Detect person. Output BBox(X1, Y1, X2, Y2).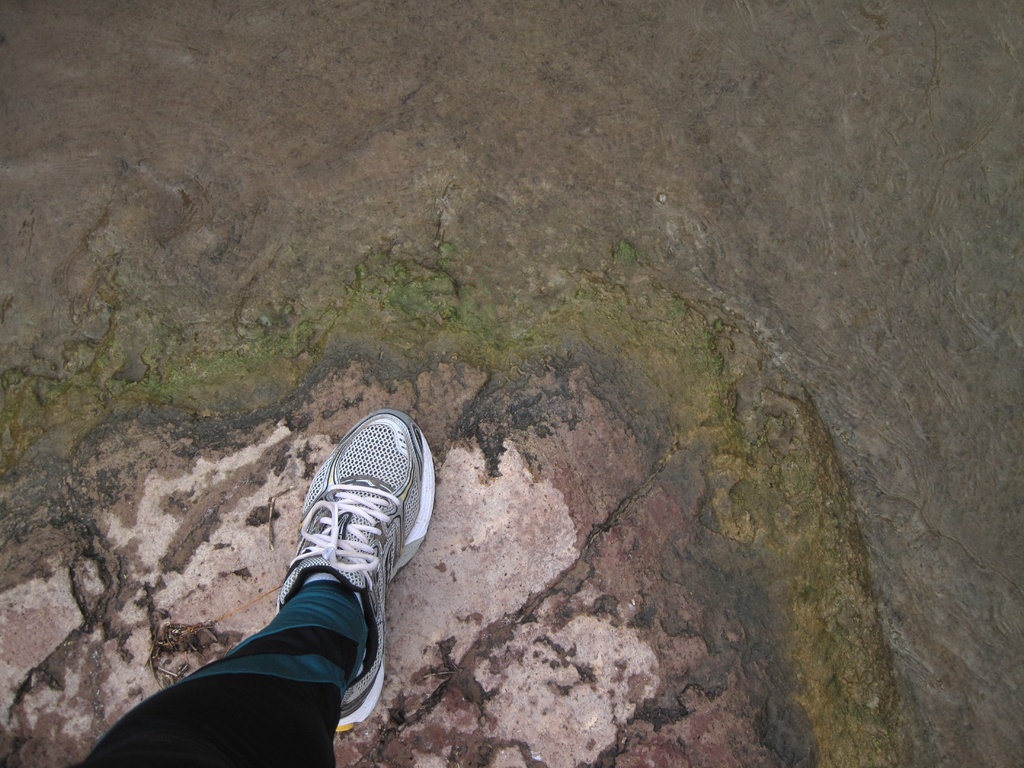
BBox(79, 408, 432, 767).
